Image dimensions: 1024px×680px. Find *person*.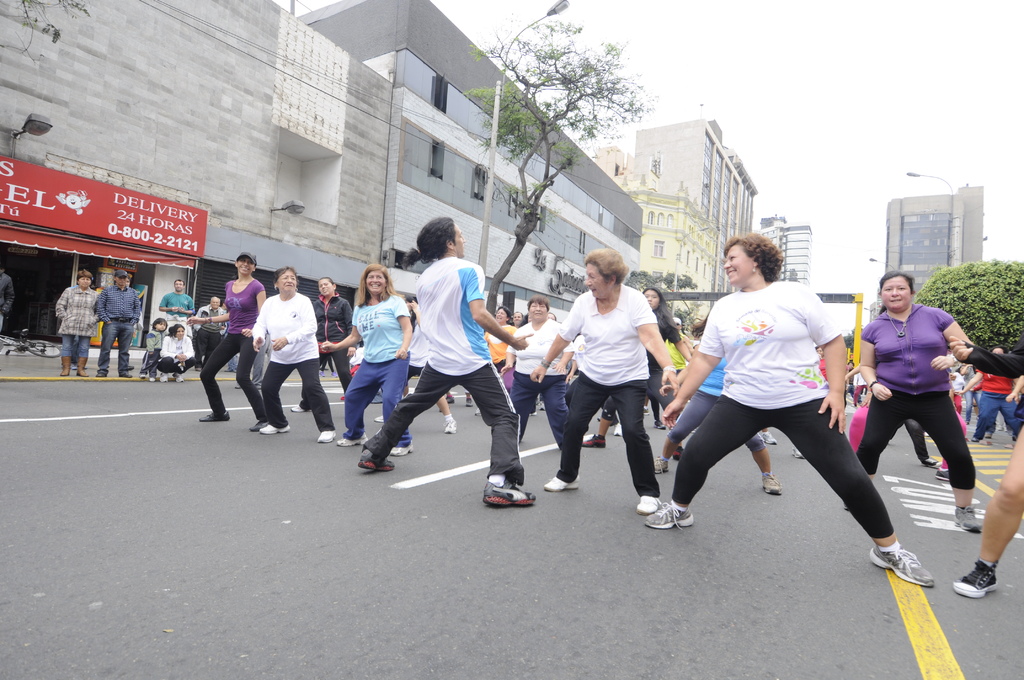
bbox=[157, 328, 198, 382].
